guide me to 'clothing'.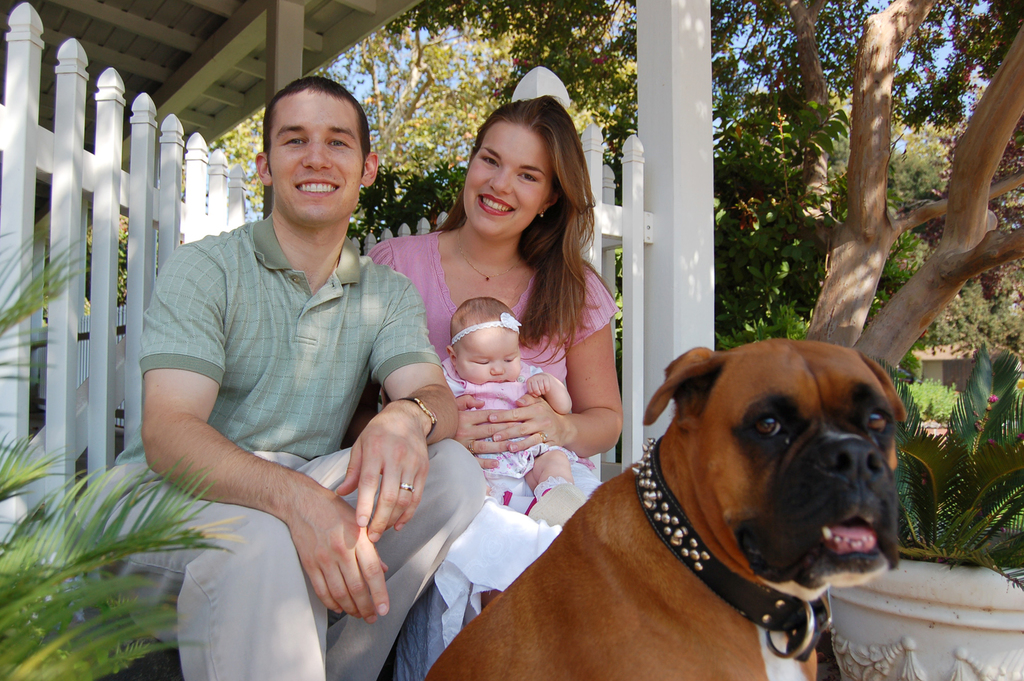
Guidance: [49, 209, 490, 680].
